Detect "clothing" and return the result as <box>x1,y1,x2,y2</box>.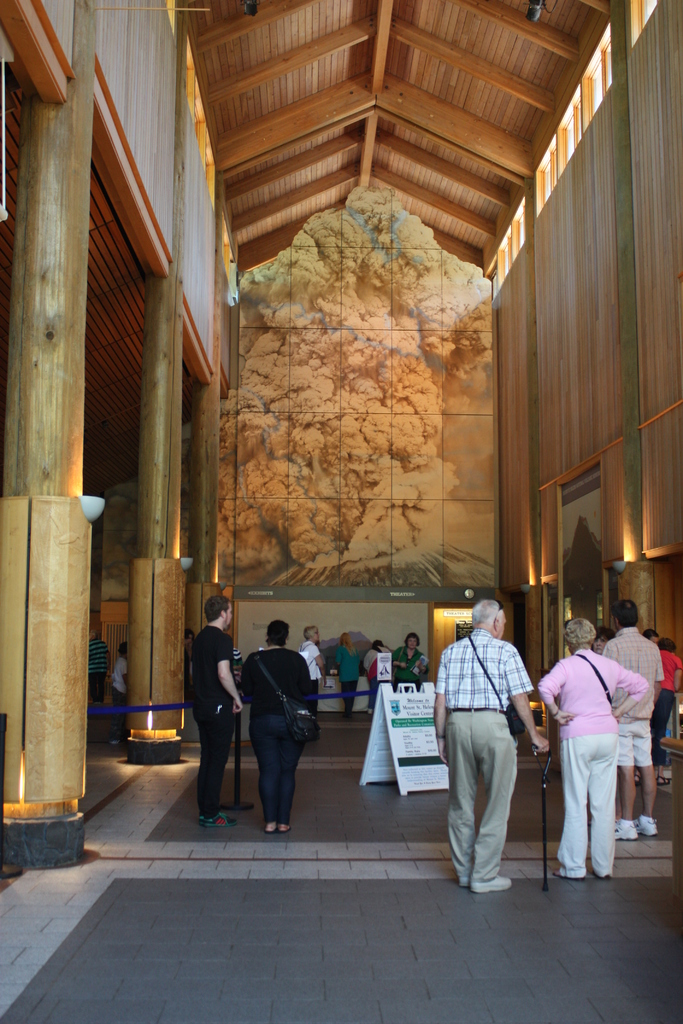
<box>657,659,682,728</box>.
